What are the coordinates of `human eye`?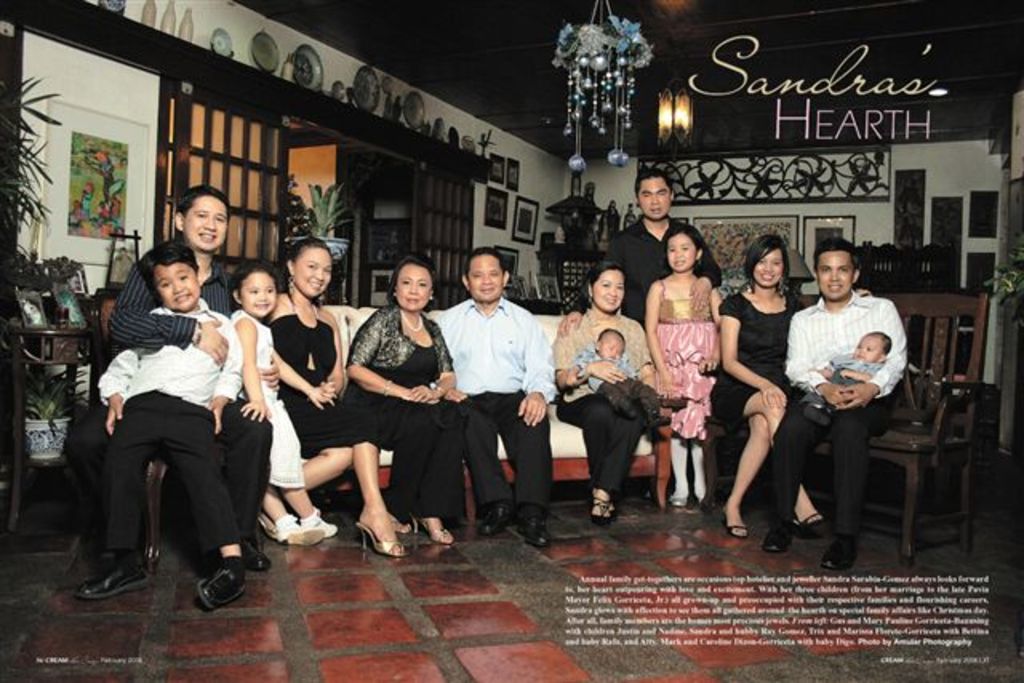
left=597, top=282, right=611, bottom=290.
